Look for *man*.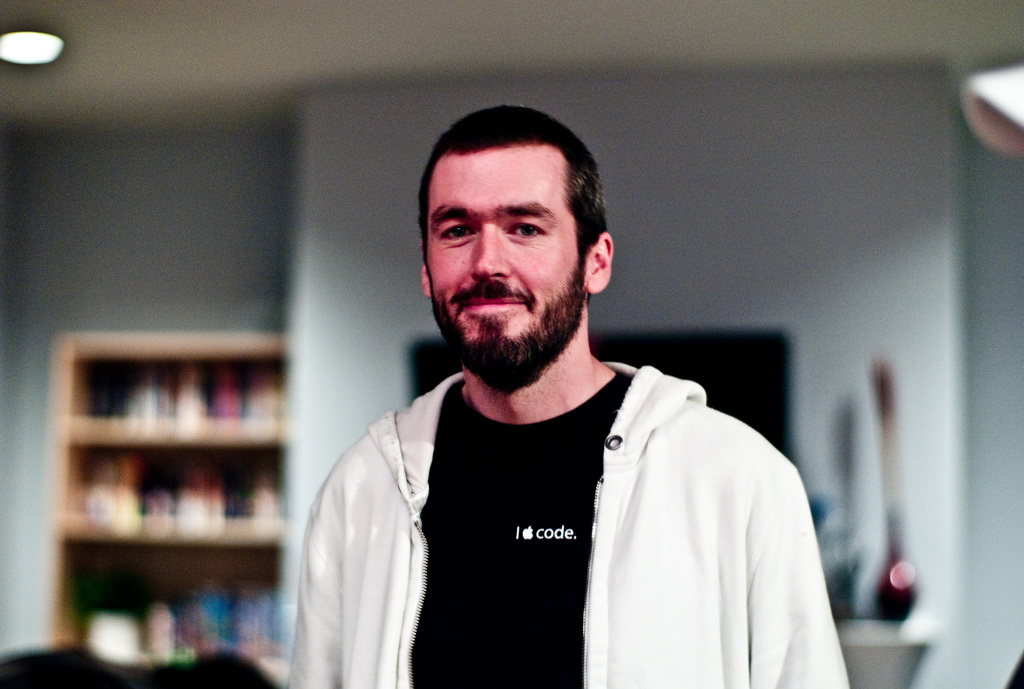
Found: 226, 133, 828, 688.
